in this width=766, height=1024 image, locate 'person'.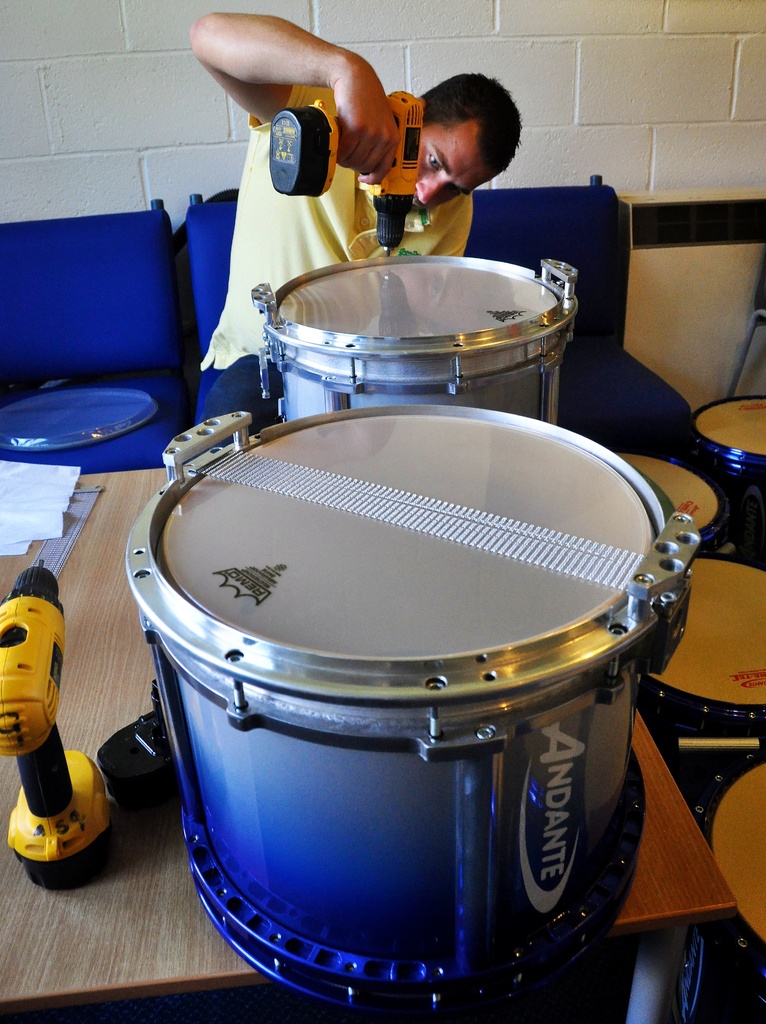
Bounding box: x1=183, y1=12, x2=527, y2=456.
